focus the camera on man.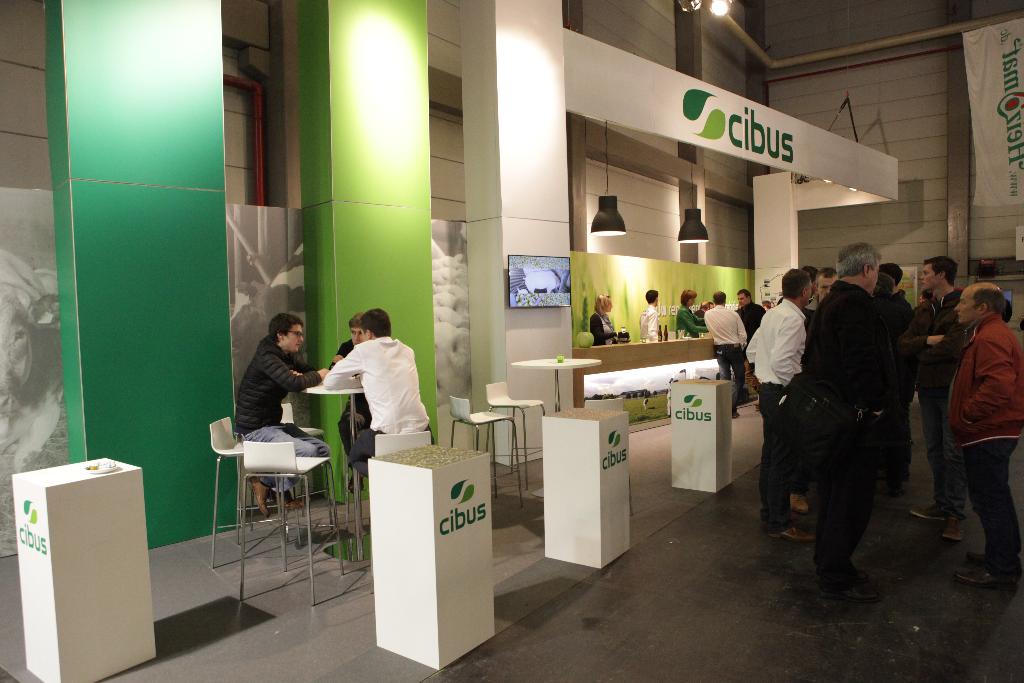
Focus region: select_region(323, 309, 429, 480).
